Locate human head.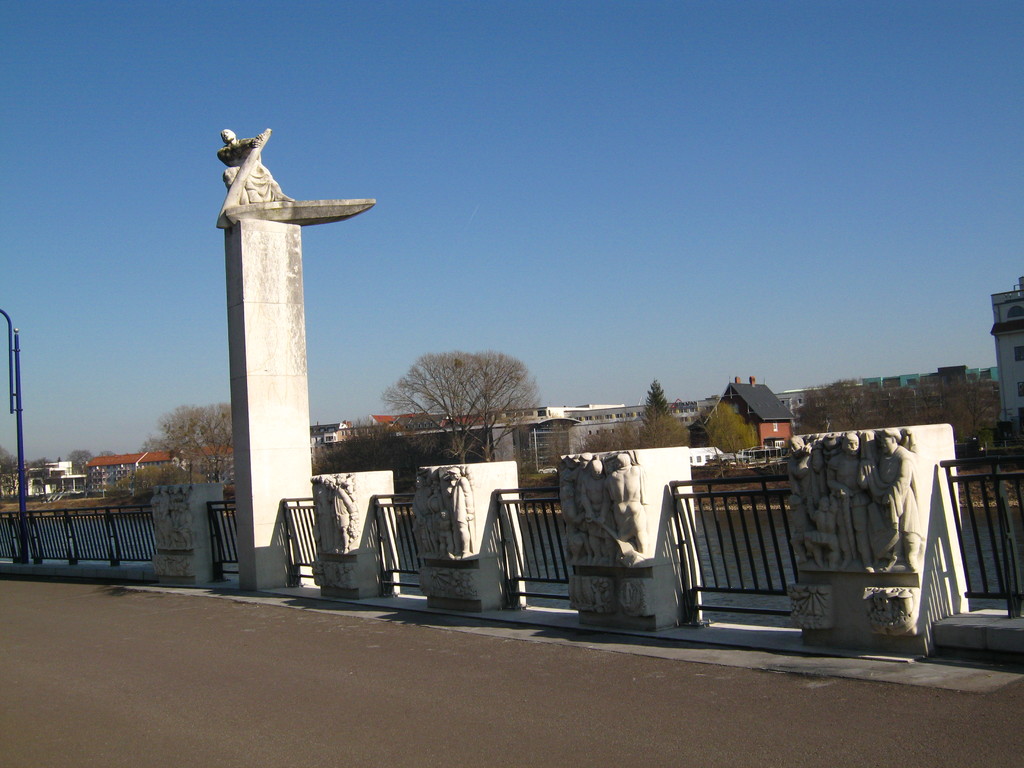
Bounding box: 181, 486, 190, 494.
